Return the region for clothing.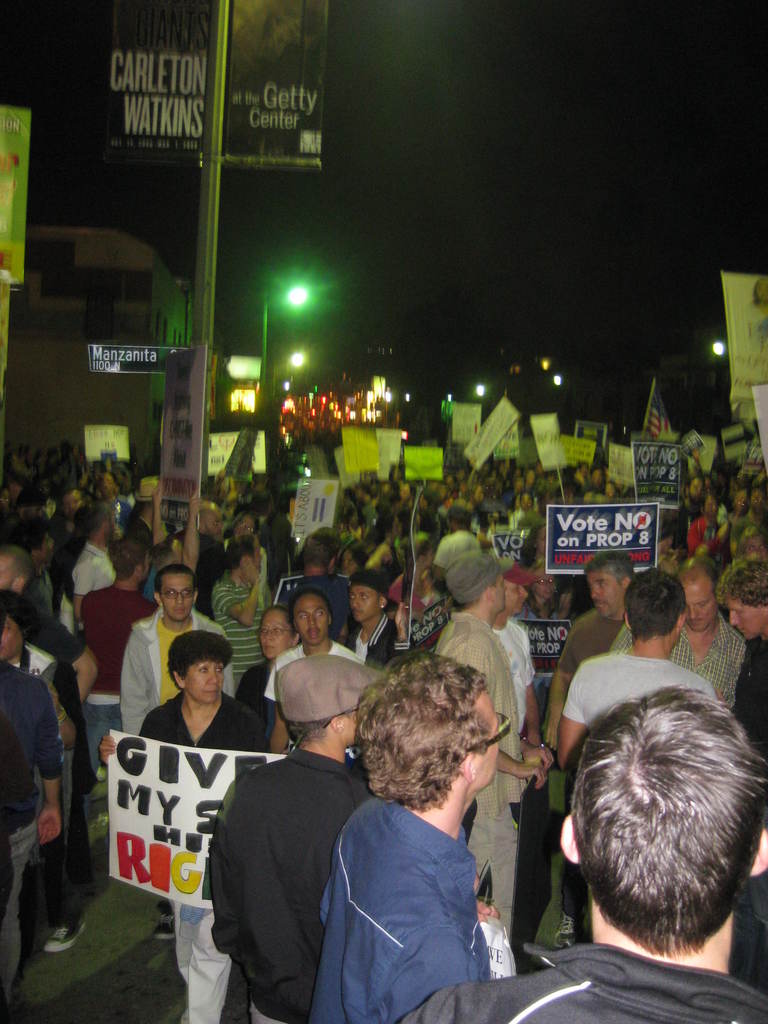
x1=115, y1=603, x2=237, y2=739.
